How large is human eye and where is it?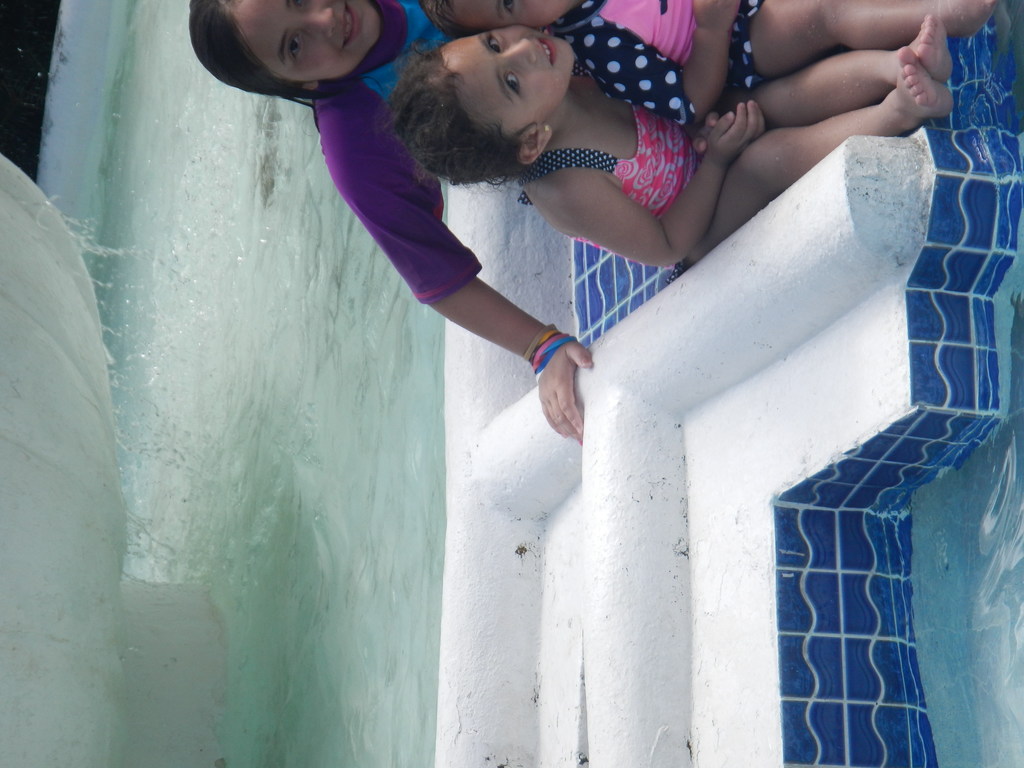
Bounding box: {"left": 504, "top": 70, "right": 524, "bottom": 98}.
